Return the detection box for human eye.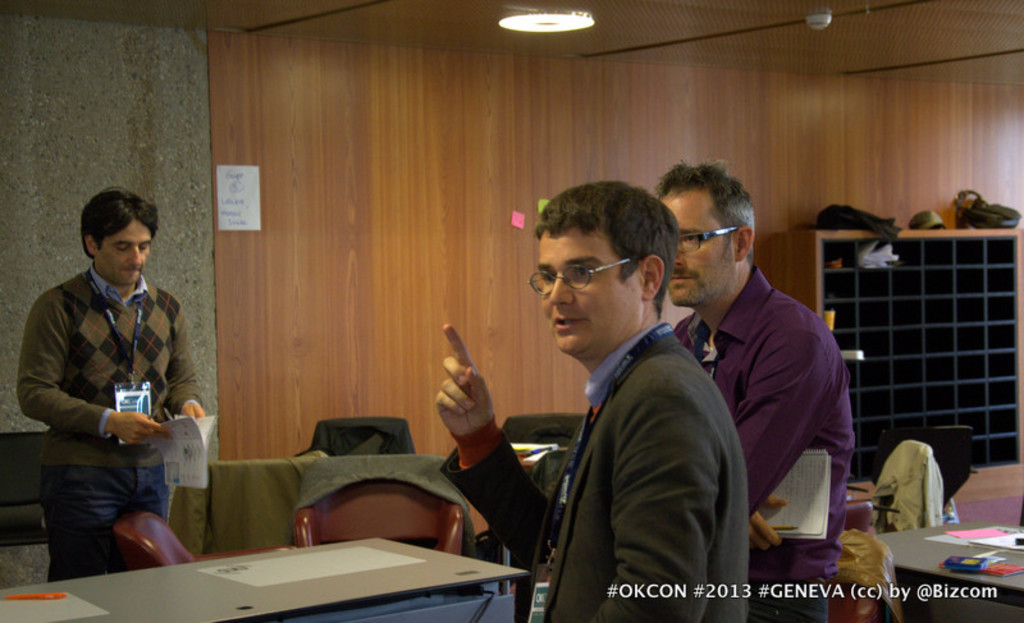
(left=539, top=270, right=554, bottom=284).
